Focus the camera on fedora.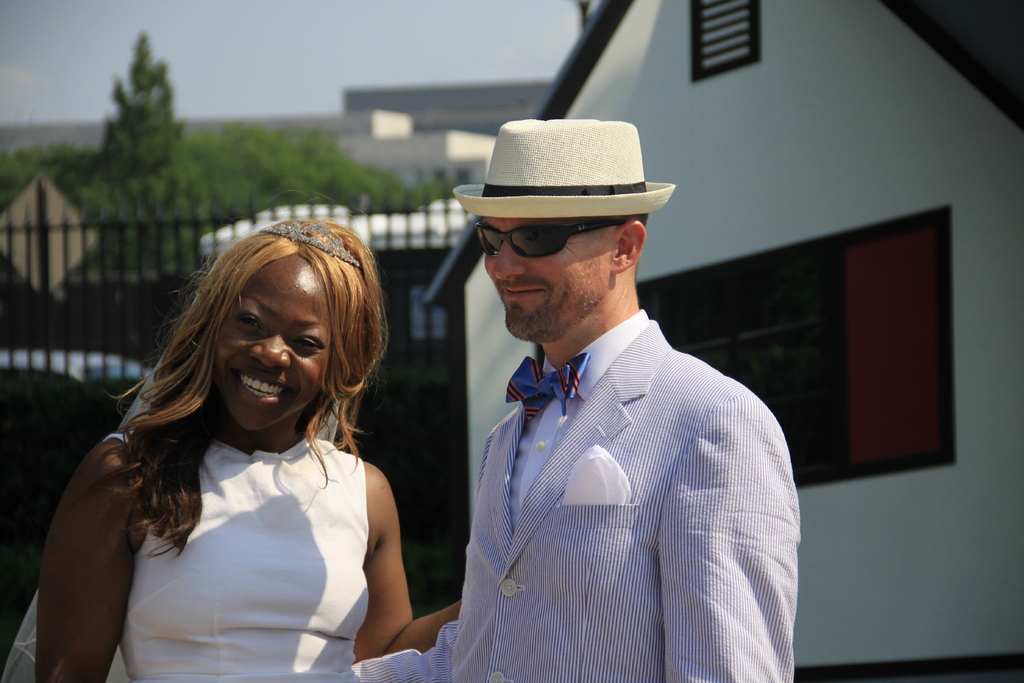
Focus region: (451, 115, 673, 217).
